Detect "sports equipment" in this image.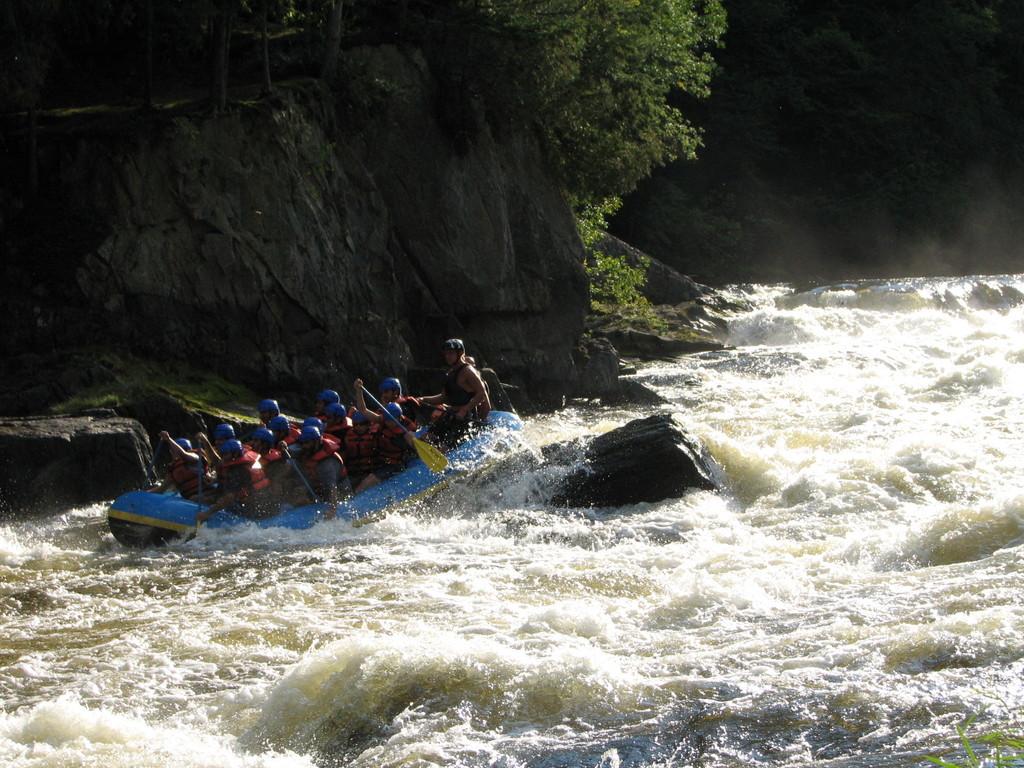
Detection: bbox(417, 397, 501, 428).
